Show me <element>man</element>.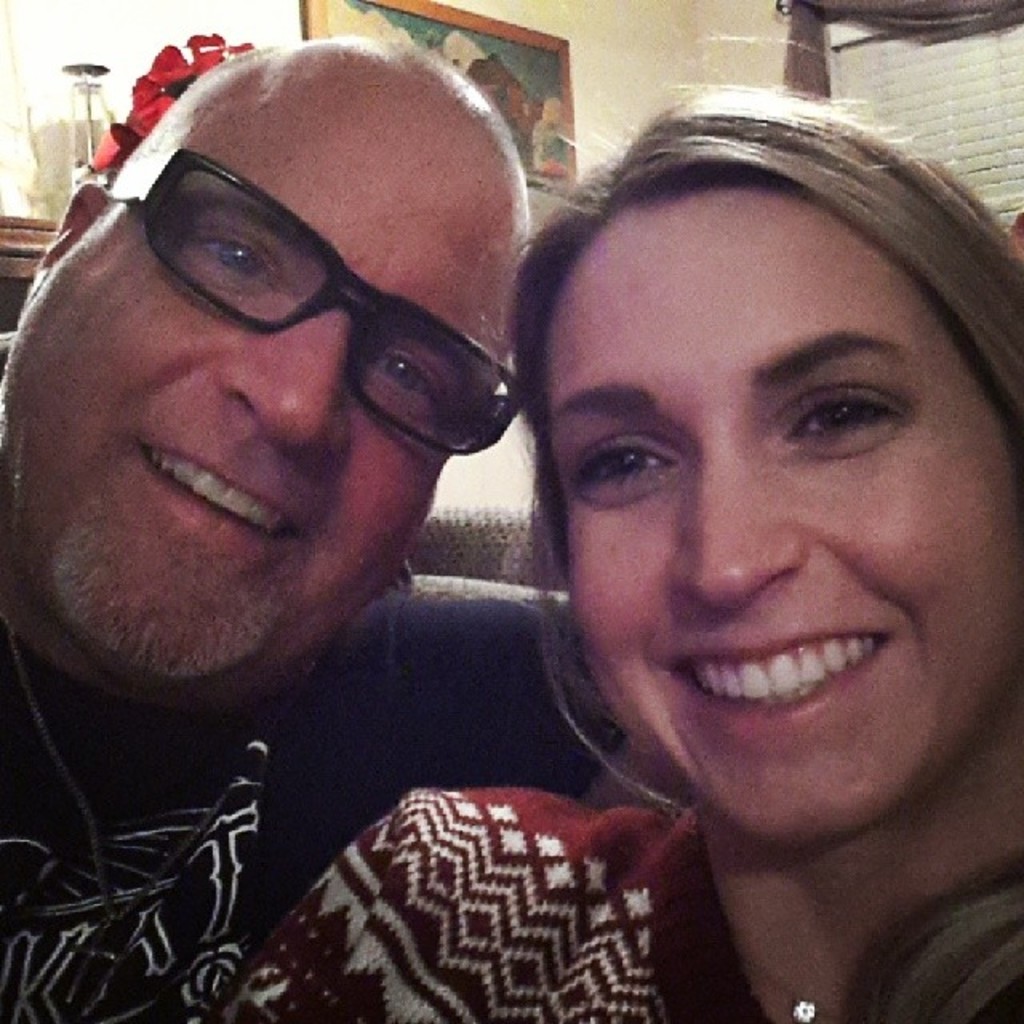
<element>man</element> is here: (0,26,626,1022).
